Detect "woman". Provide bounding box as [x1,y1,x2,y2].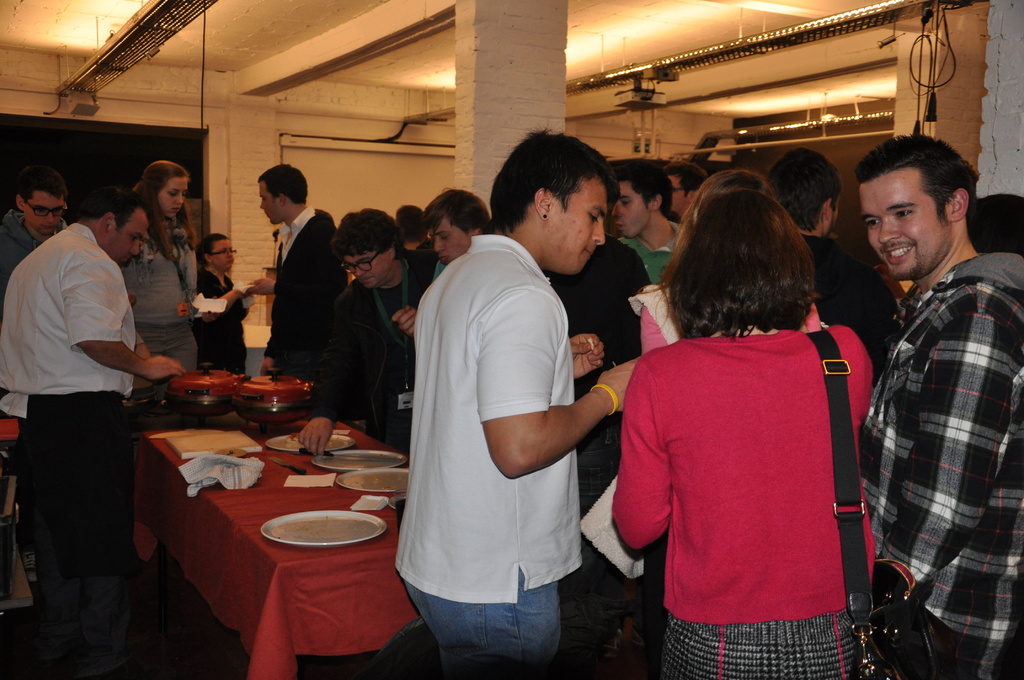
[110,156,198,397].
